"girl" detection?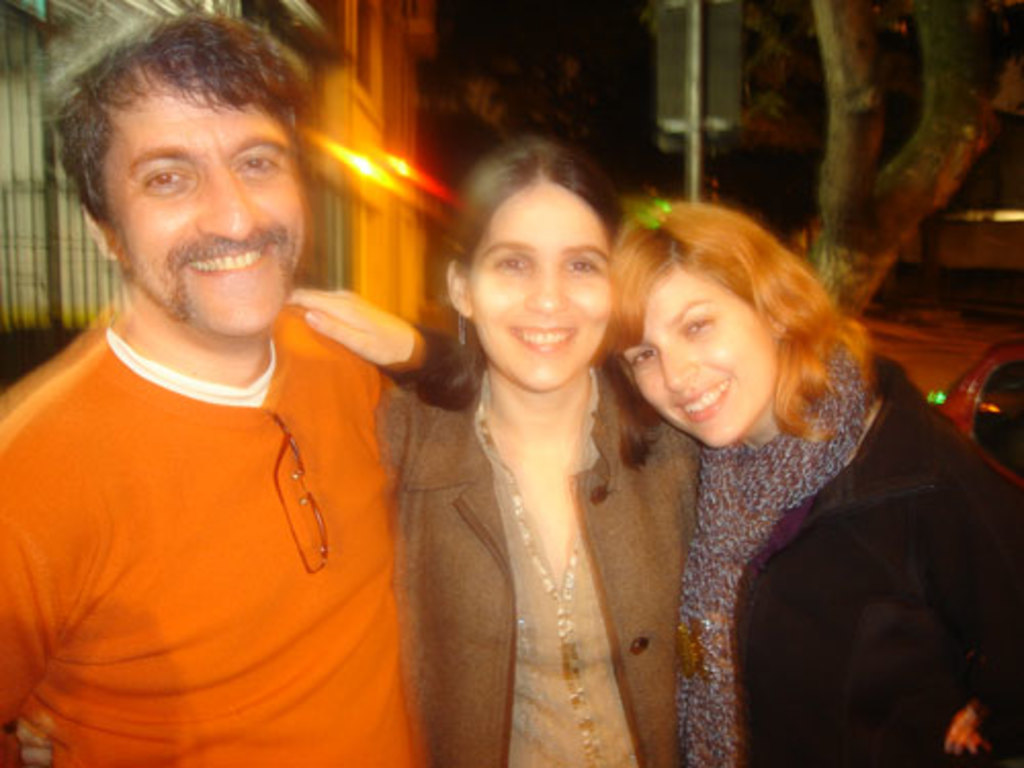
(left=371, top=137, right=725, bottom=766)
